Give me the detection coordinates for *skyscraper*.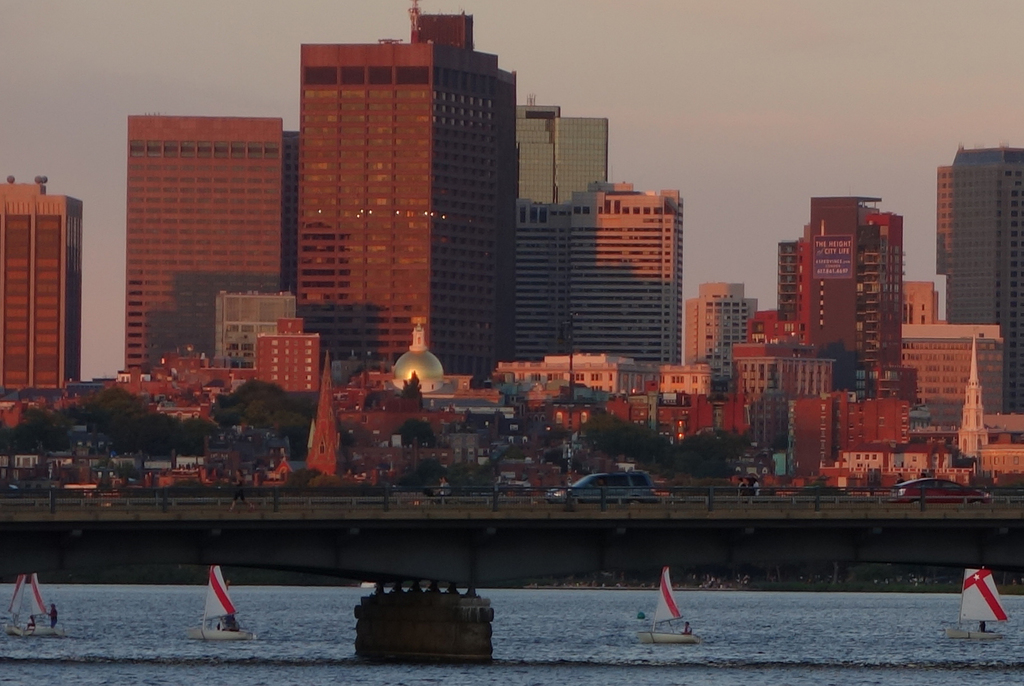
bbox=(940, 146, 1023, 415).
